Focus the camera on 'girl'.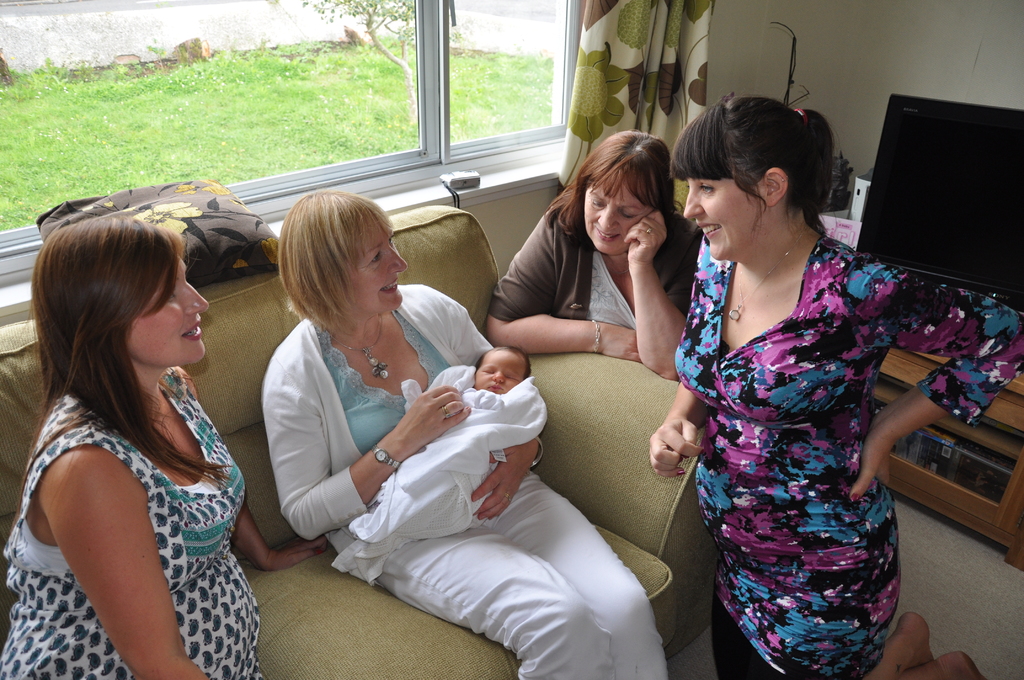
Focus region: (x1=657, y1=102, x2=1023, y2=676).
